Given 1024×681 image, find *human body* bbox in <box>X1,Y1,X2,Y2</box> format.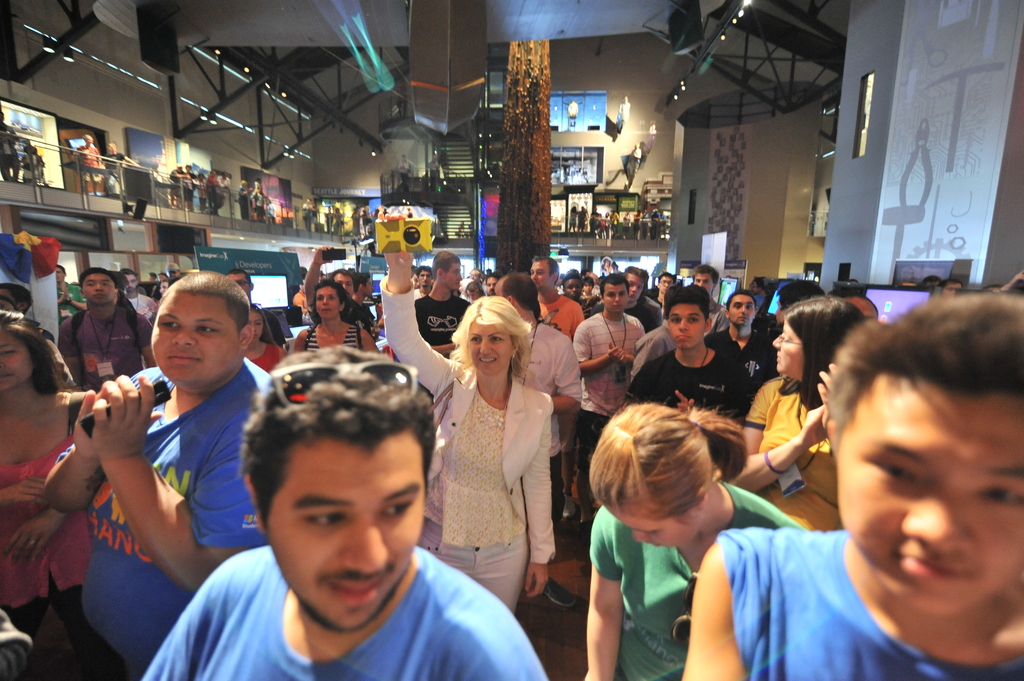
<box>241,306,276,380</box>.
